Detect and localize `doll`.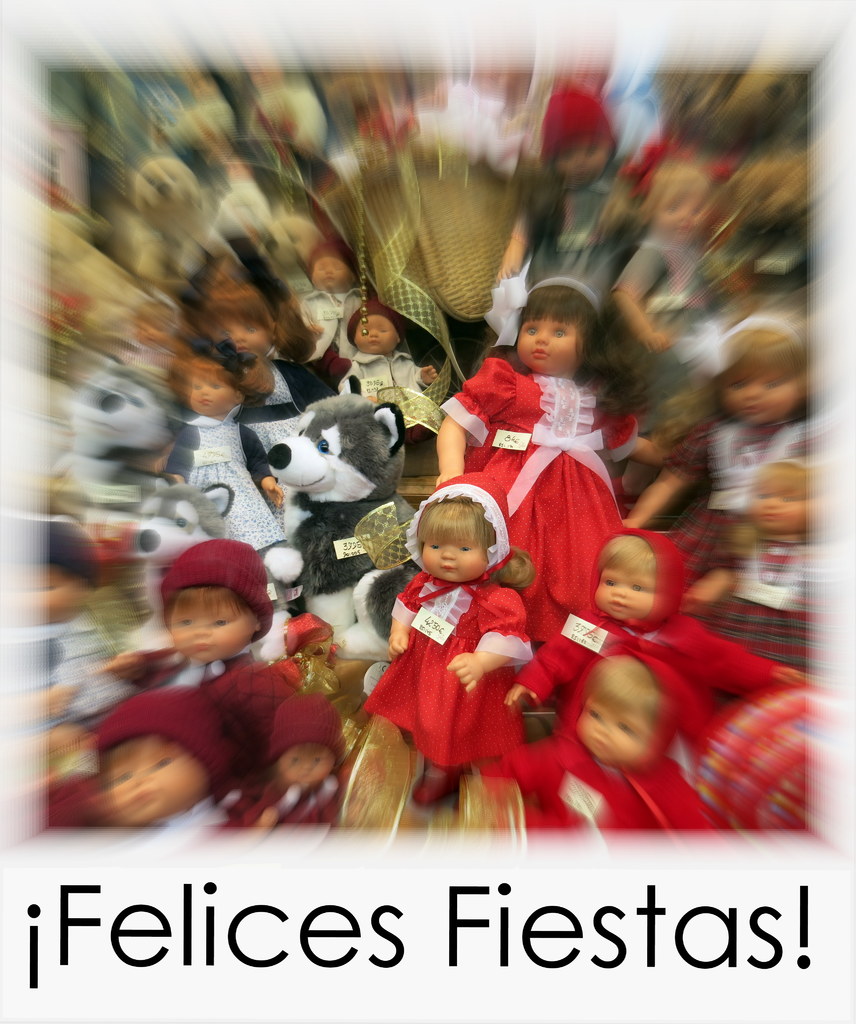
Localized at x1=172, y1=89, x2=239, y2=207.
